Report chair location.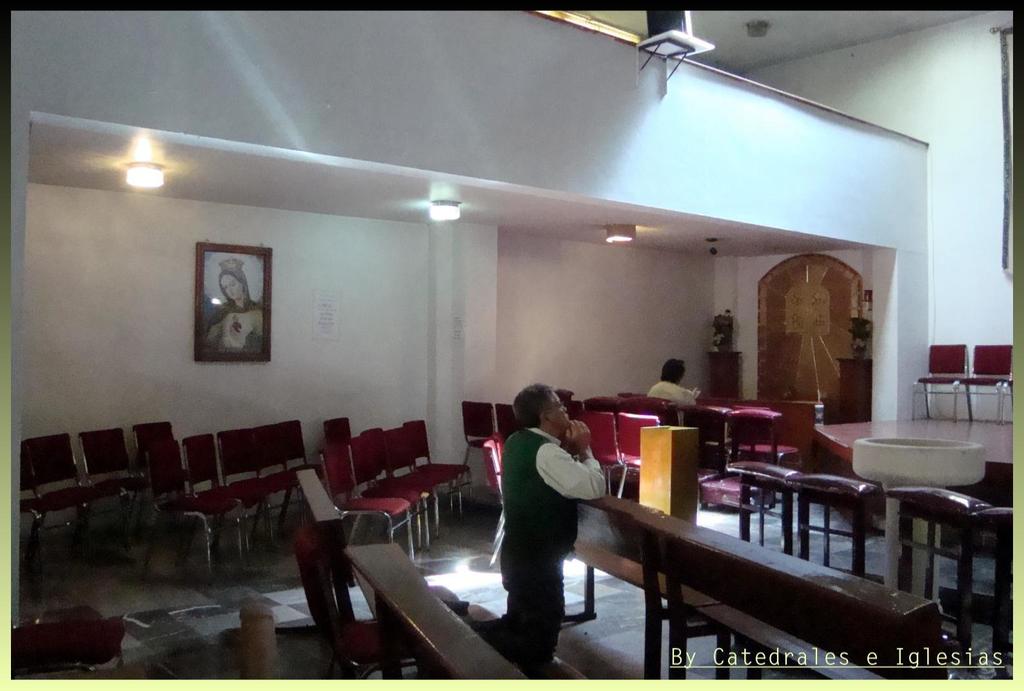
Report: [582,414,643,497].
